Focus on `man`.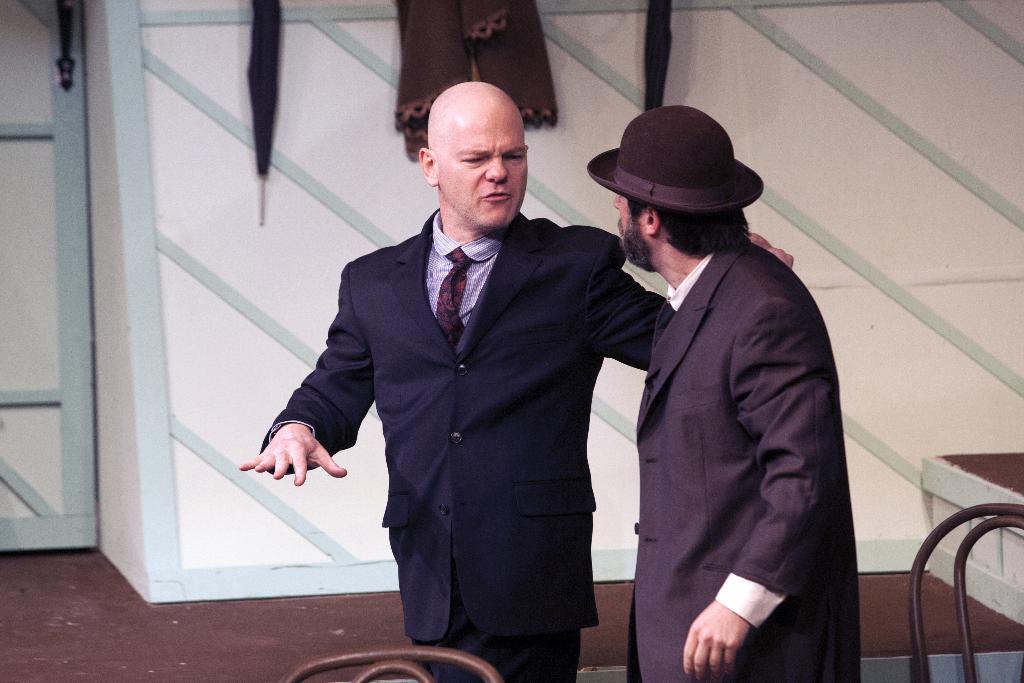
Focused at BBox(238, 81, 792, 682).
